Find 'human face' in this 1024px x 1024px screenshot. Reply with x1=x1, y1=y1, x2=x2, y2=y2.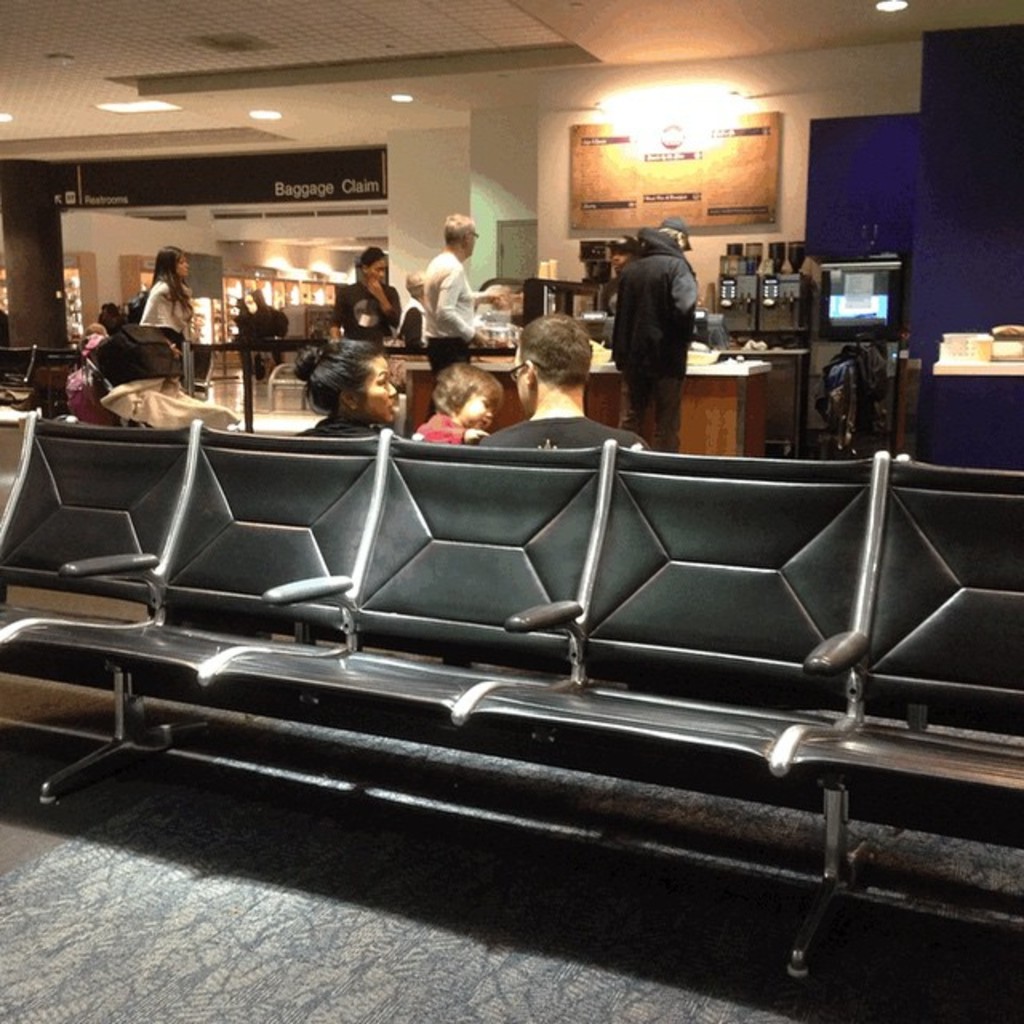
x1=470, y1=232, x2=480, y2=256.
